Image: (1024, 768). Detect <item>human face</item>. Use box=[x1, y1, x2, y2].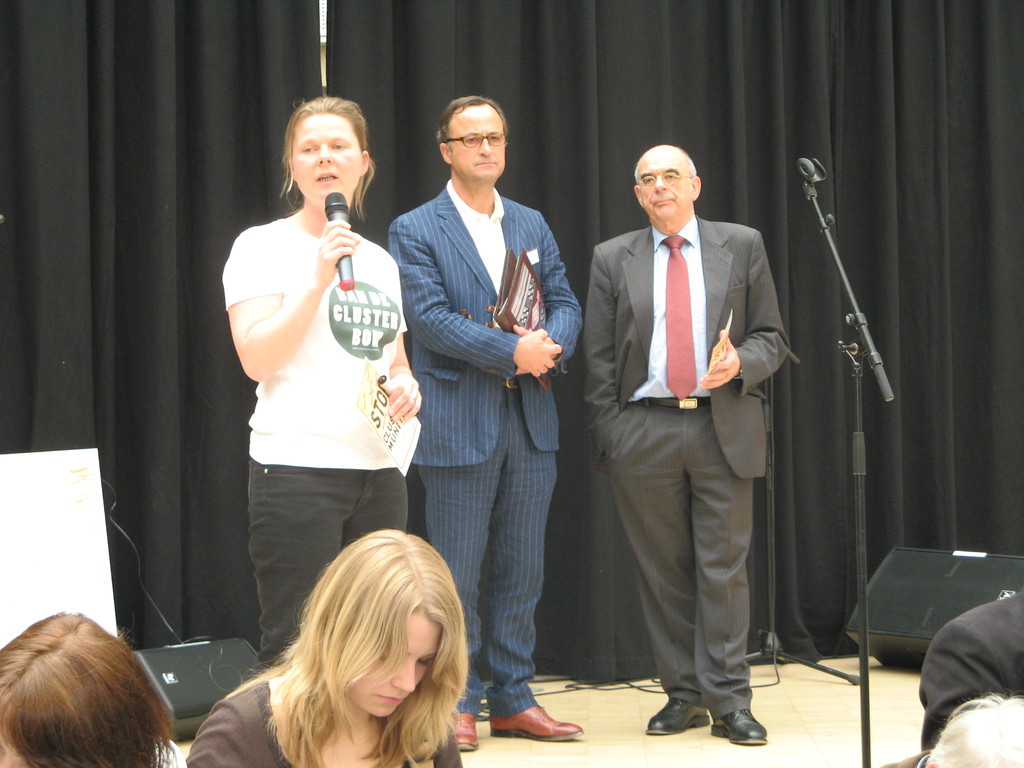
box=[451, 106, 505, 179].
